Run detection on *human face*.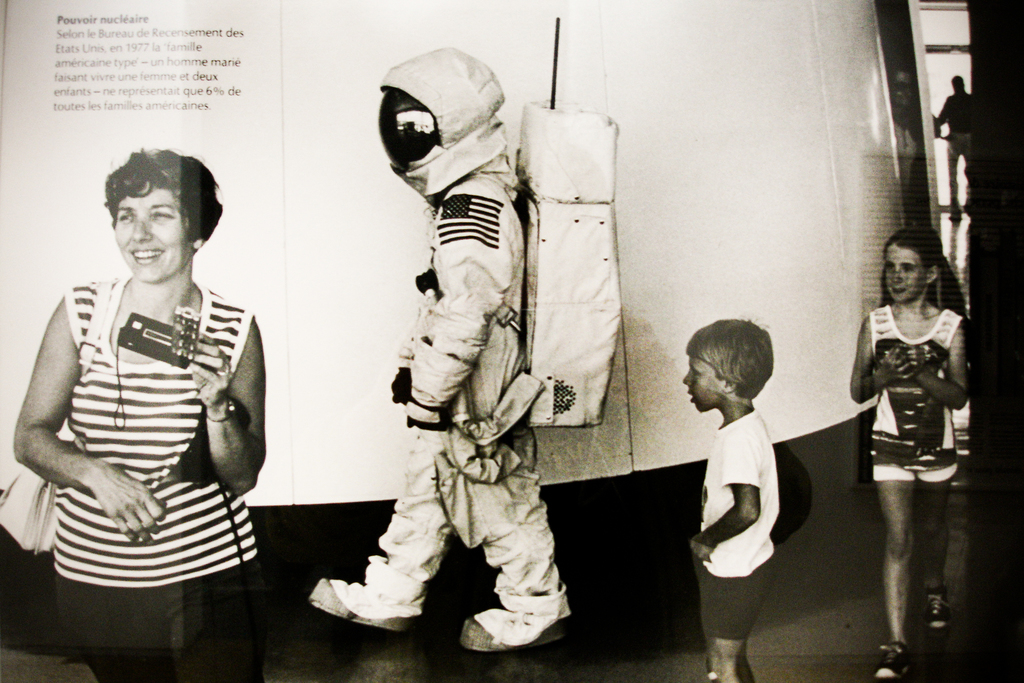
Result: rect(104, 181, 188, 281).
